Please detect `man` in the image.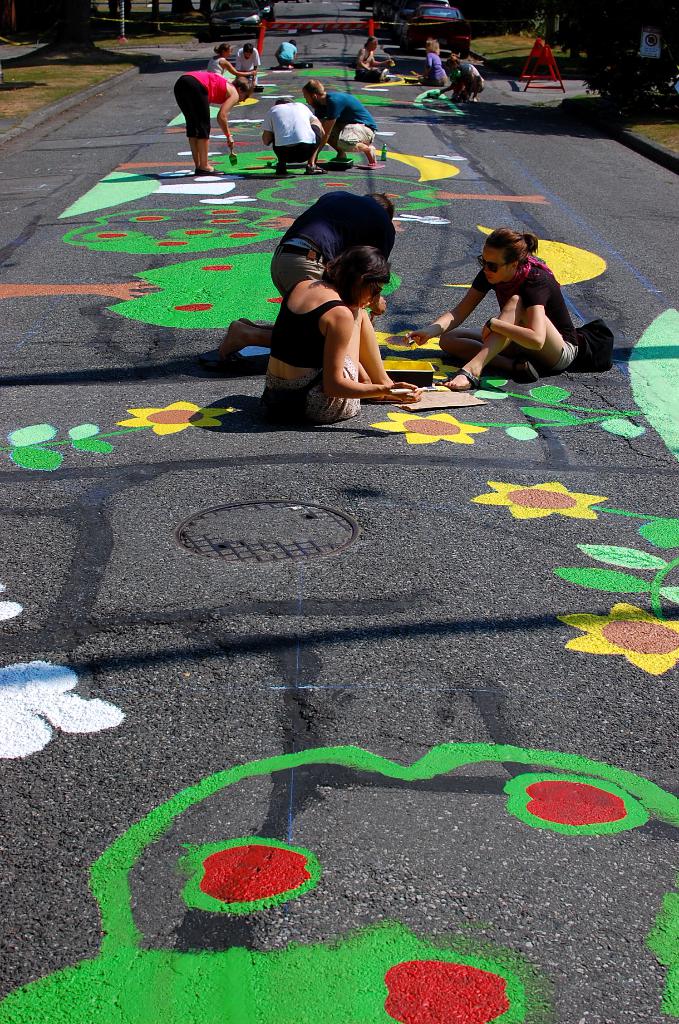
303,74,383,163.
